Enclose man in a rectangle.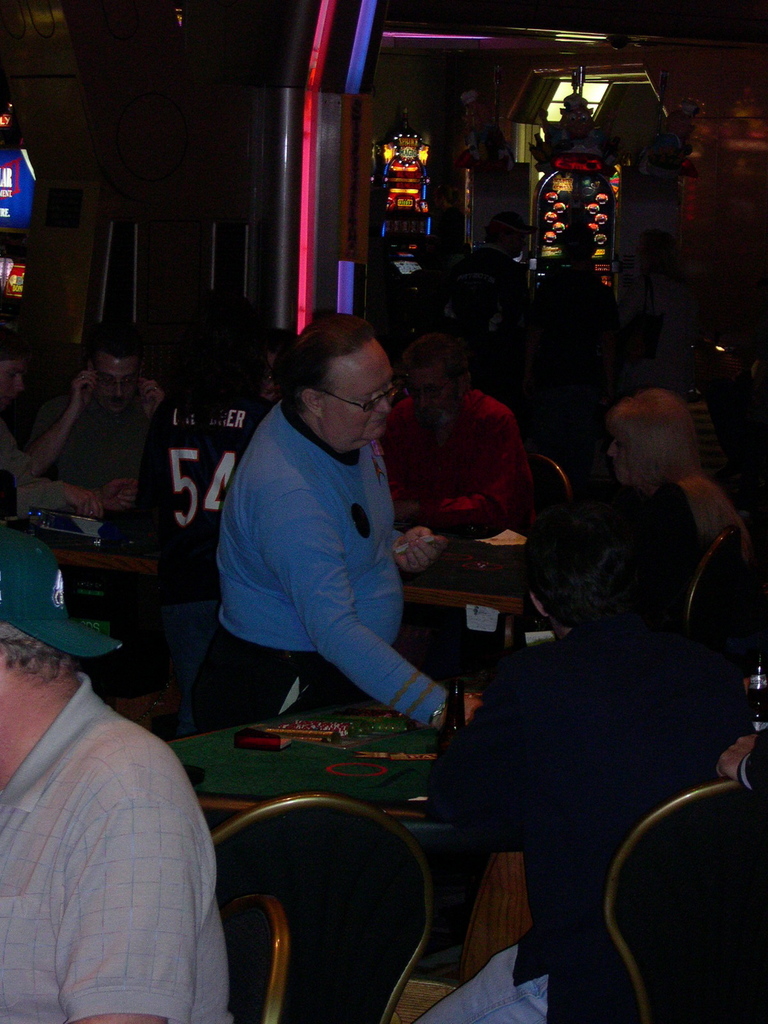
rect(518, 389, 739, 652).
